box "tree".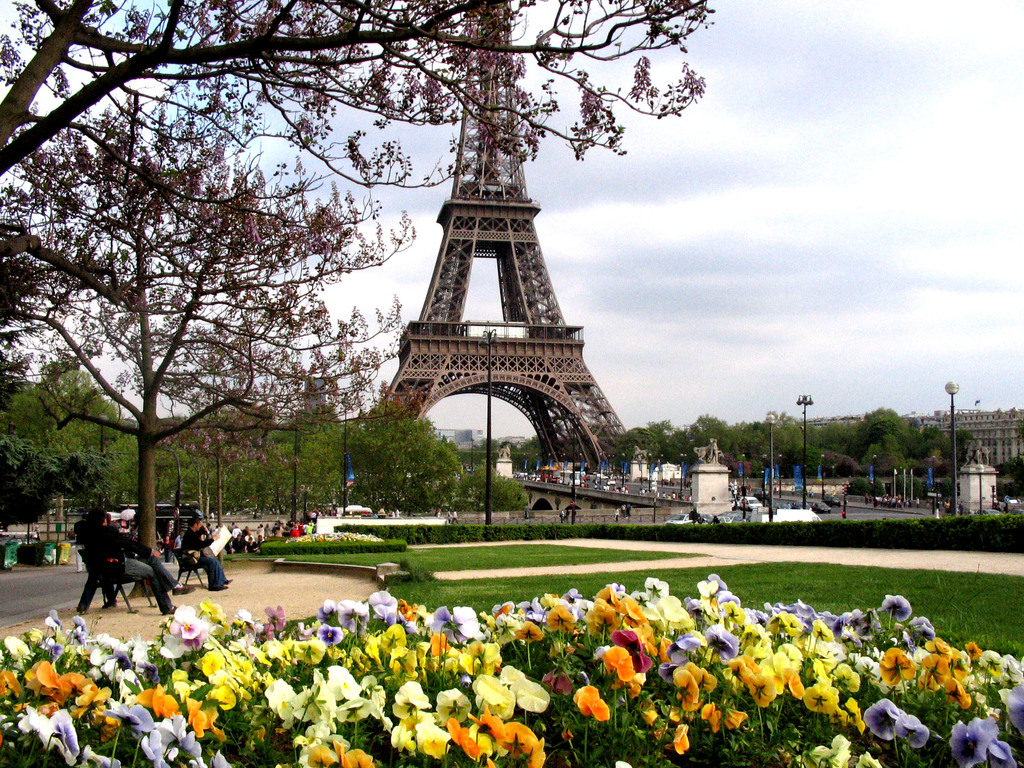
bbox=(355, 385, 467, 515).
